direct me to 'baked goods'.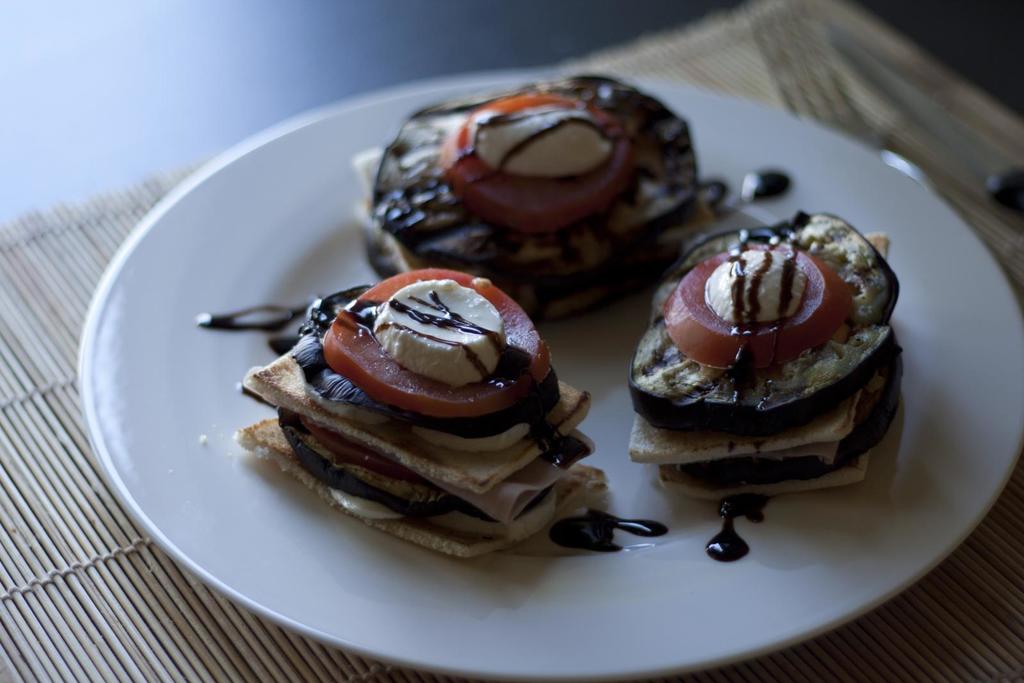
Direction: 230/269/611/561.
